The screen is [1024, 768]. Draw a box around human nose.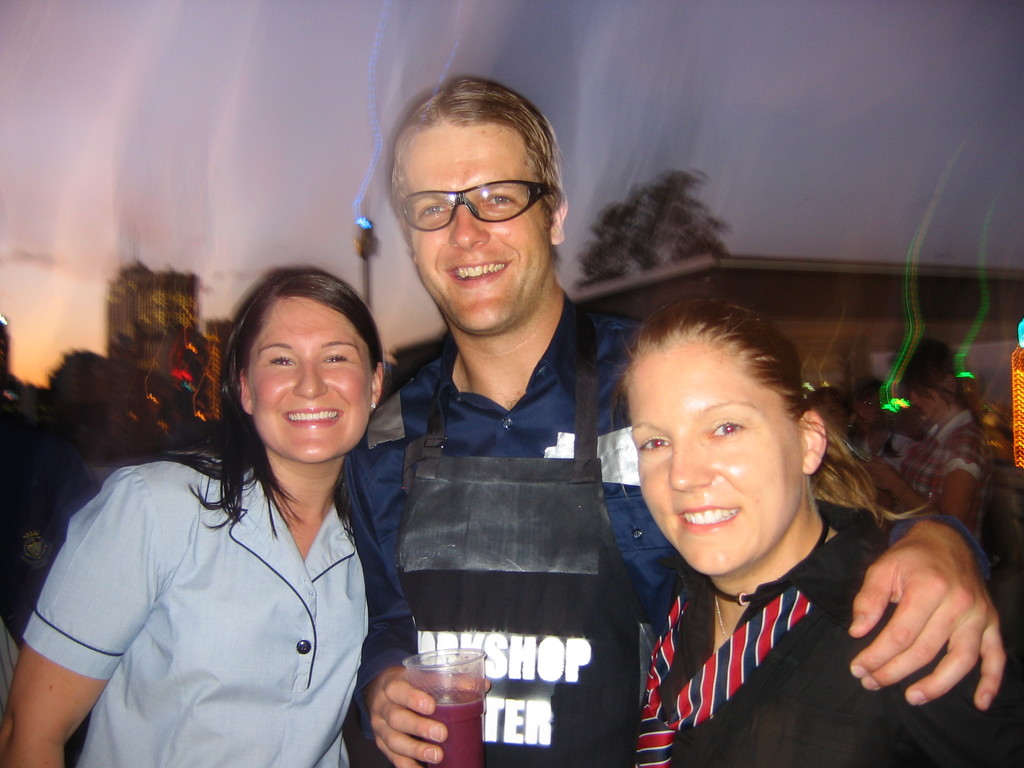
(x1=665, y1=433, x2=715, y2=495).
